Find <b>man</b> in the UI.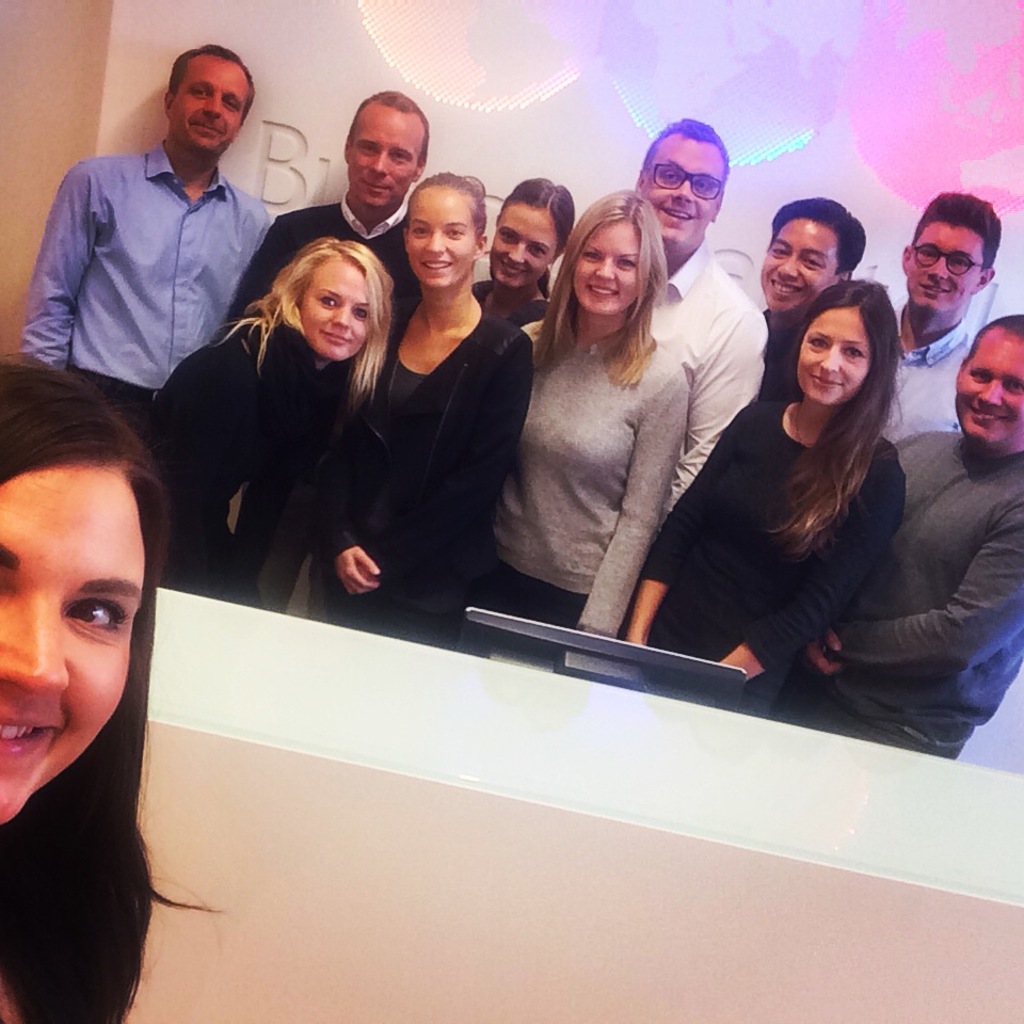
UI element at 771, 316, 1023, 764.
